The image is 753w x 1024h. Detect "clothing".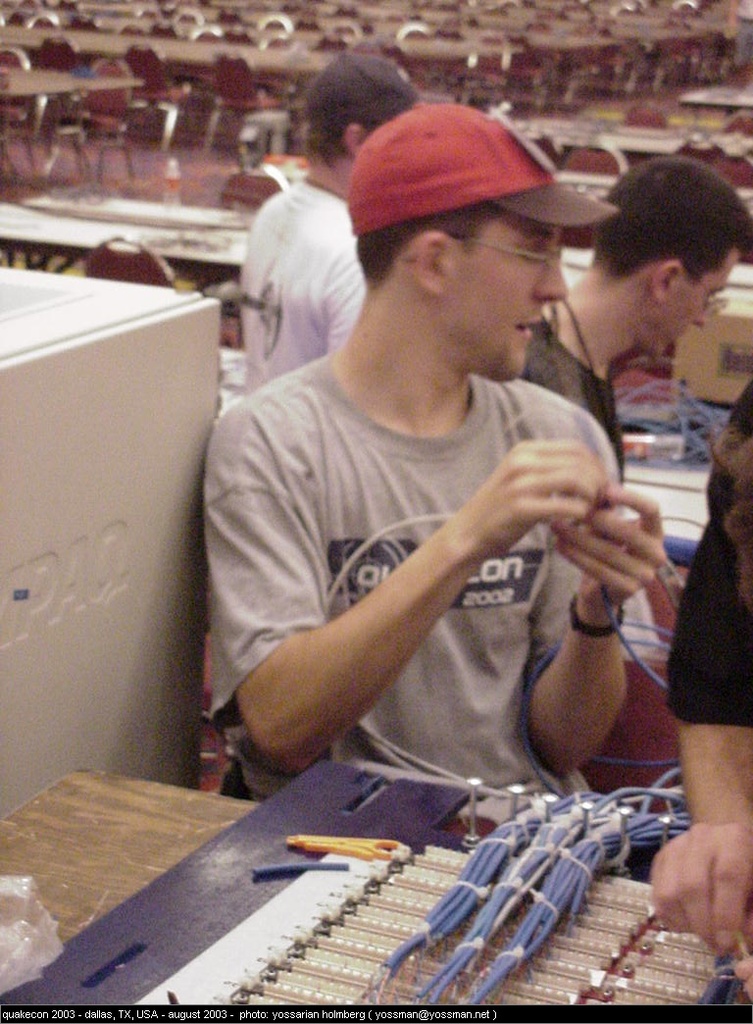
Detection: pyautogui.locateOnScreen(232, 186, 355, 398).
